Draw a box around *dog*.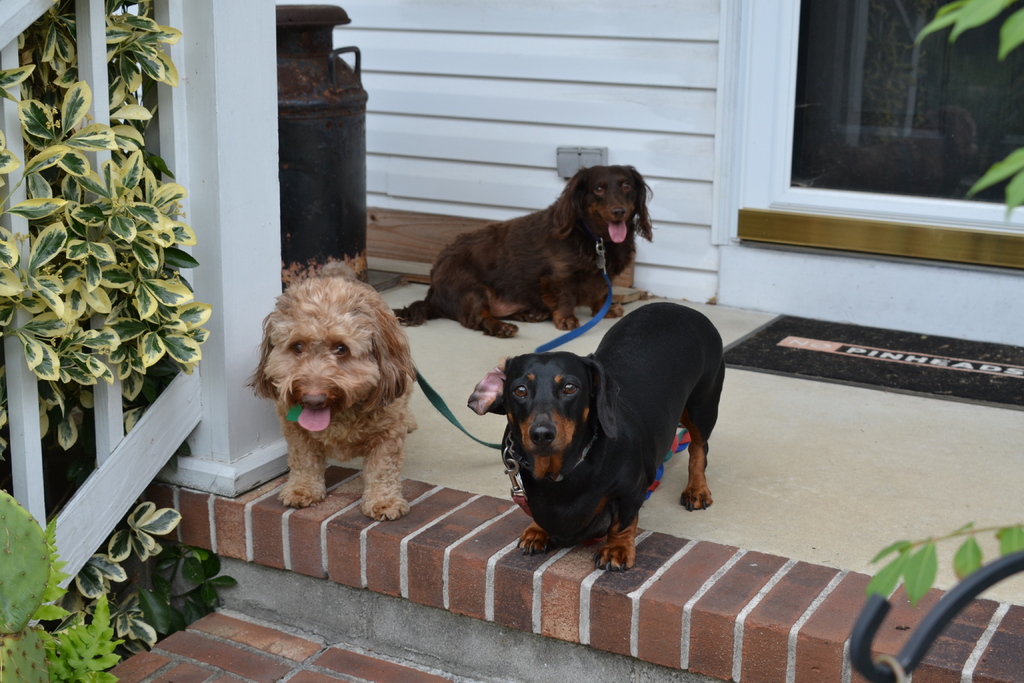
468,300,725,575.
